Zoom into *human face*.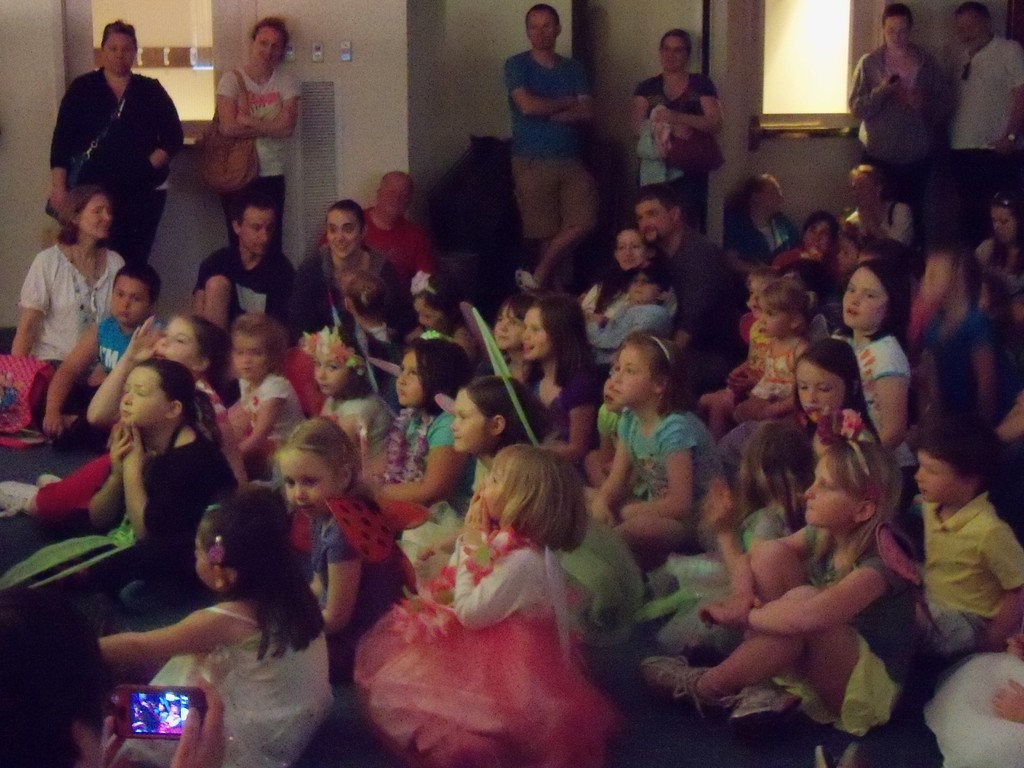
Zoom target: rect(842, 264, 883, 332).
